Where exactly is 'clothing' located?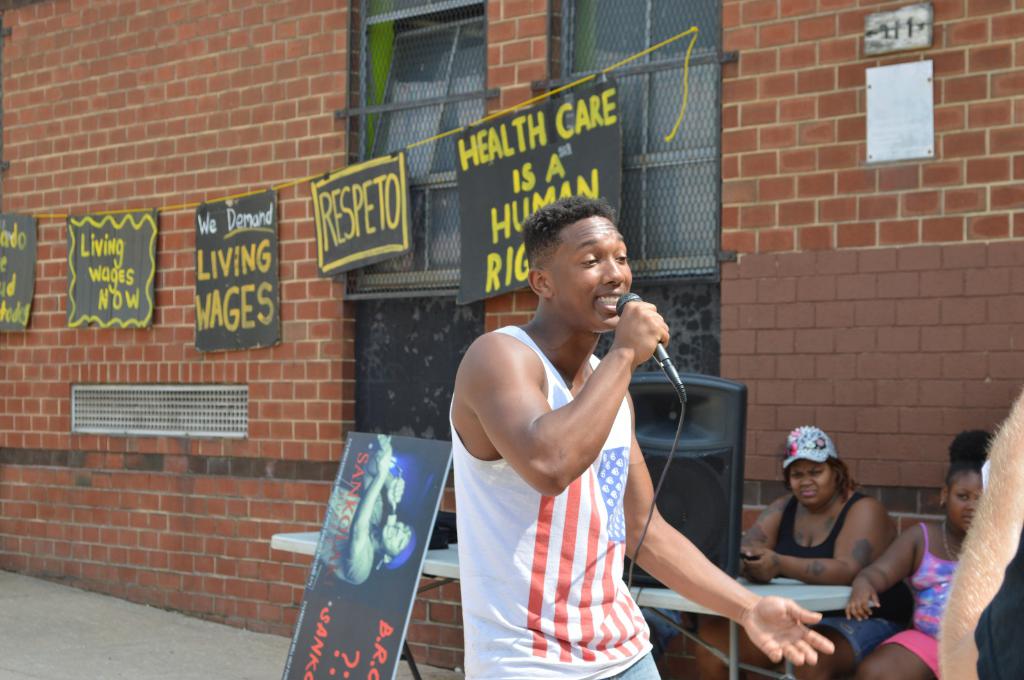
Its bounding box is [x1=973, y1=519, x2=1023, y2=679].
